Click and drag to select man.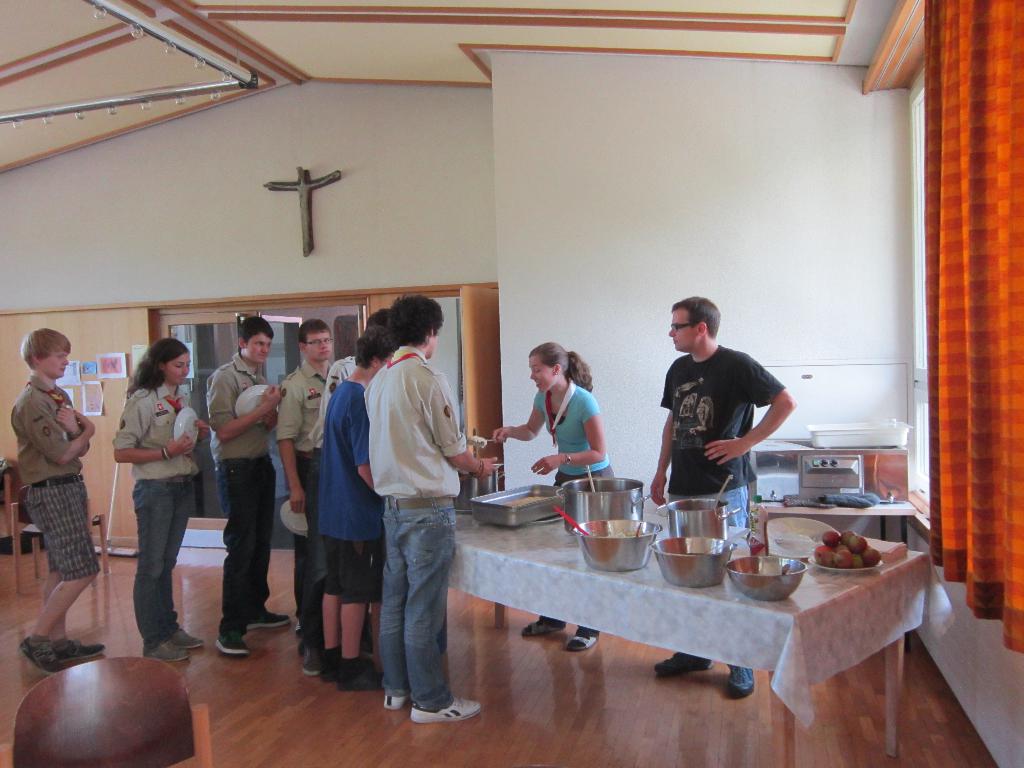
Selection: [left=367, top=287, right=497, bottom=725].
